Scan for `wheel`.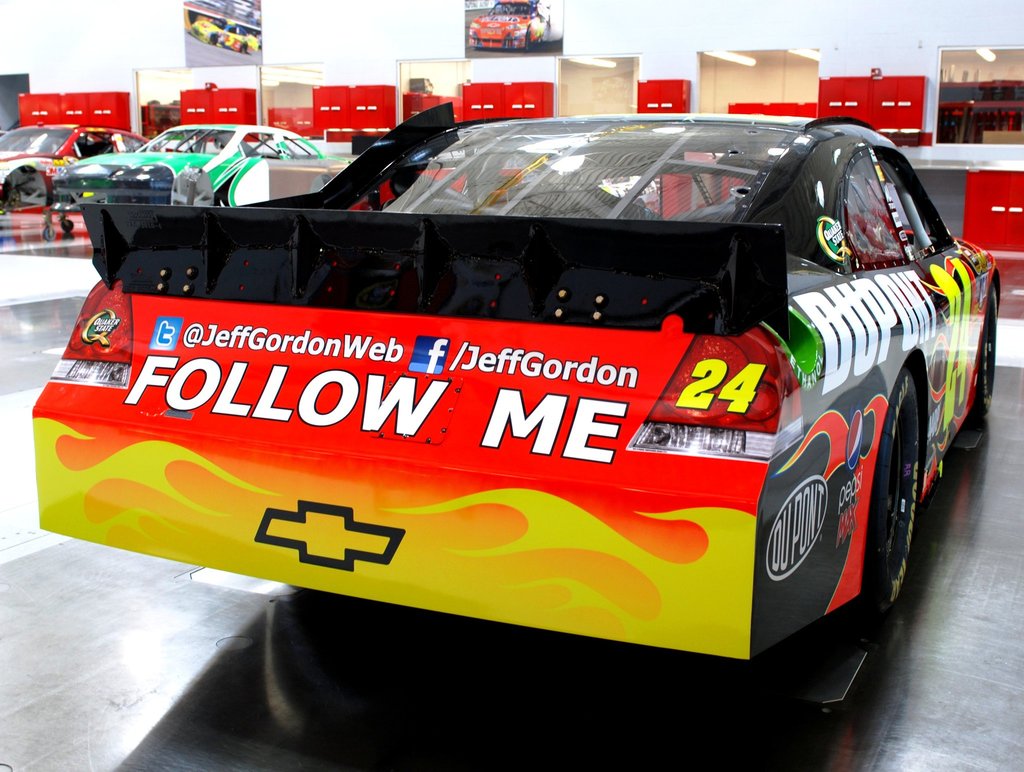
Scan result: <box>966,286,996,418</box>.
